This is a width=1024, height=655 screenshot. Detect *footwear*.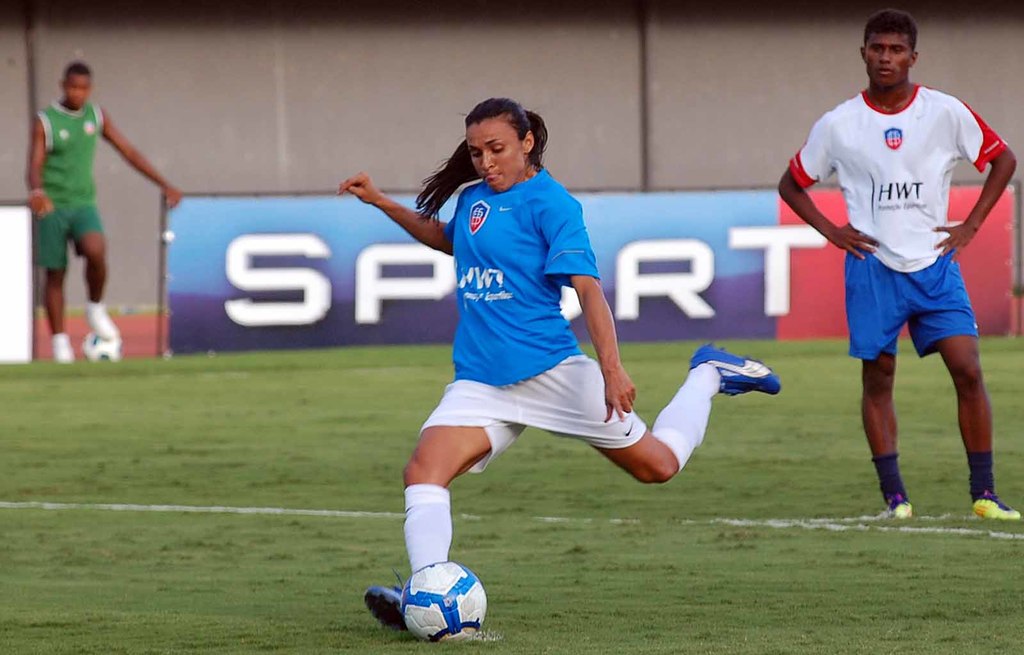
bbox=[364, 563, 407, 630].
